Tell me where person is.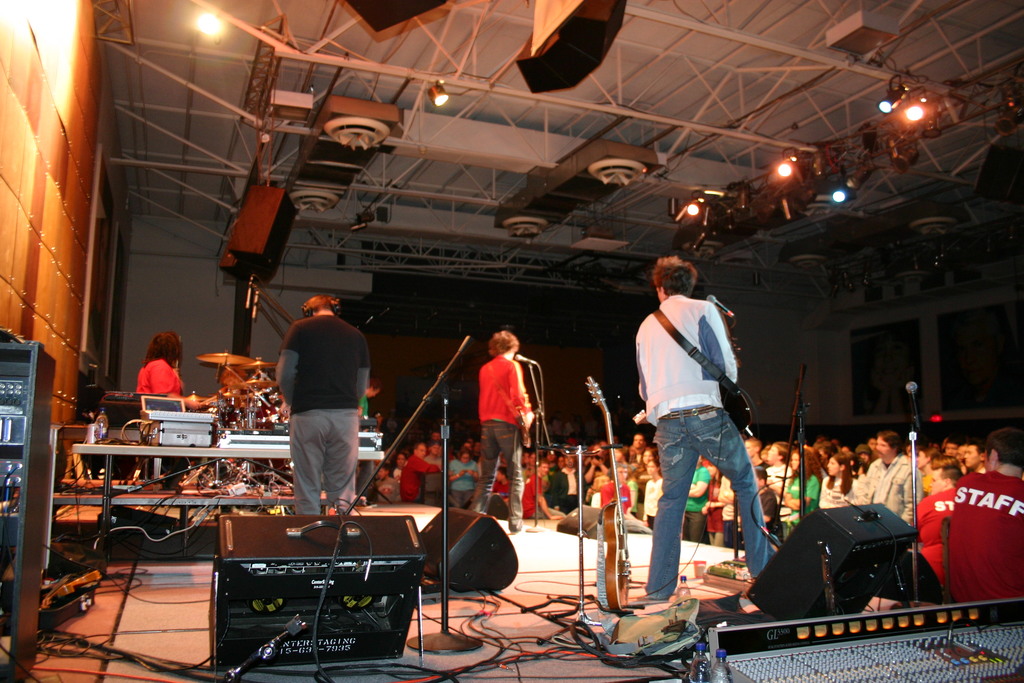
person is at Rect(964, 436, 988, 475).
